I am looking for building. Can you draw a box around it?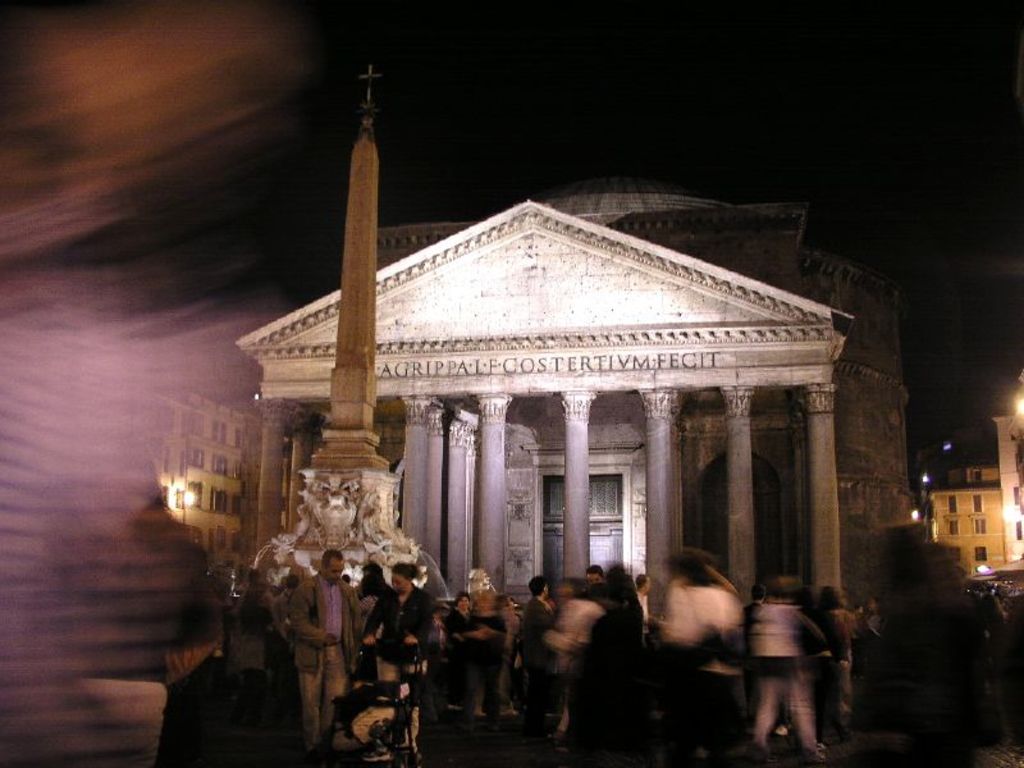
Sure, the bounding box is BBox(128, 384, 324, 571).
